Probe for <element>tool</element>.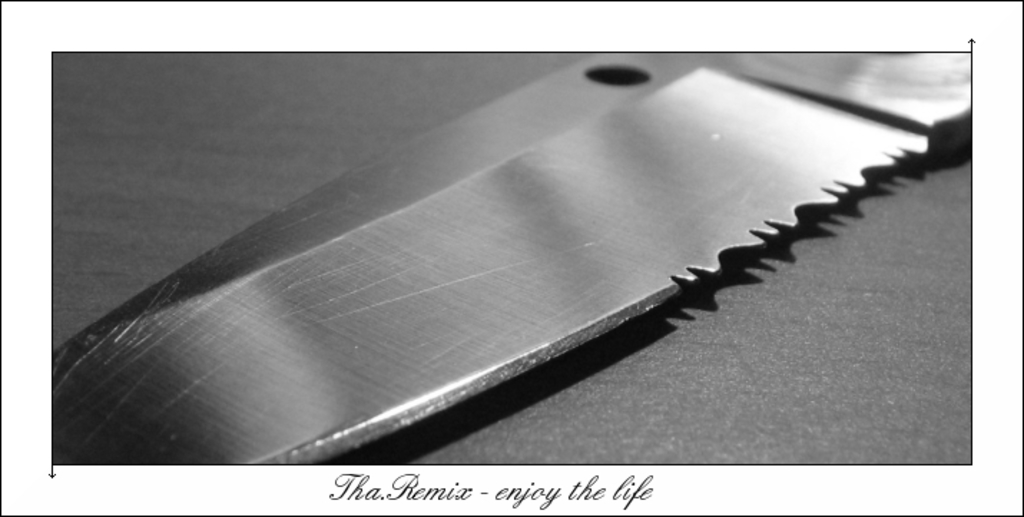
Probe result: pyautogui.locateOnScreen(59, 50, 974, 477).
